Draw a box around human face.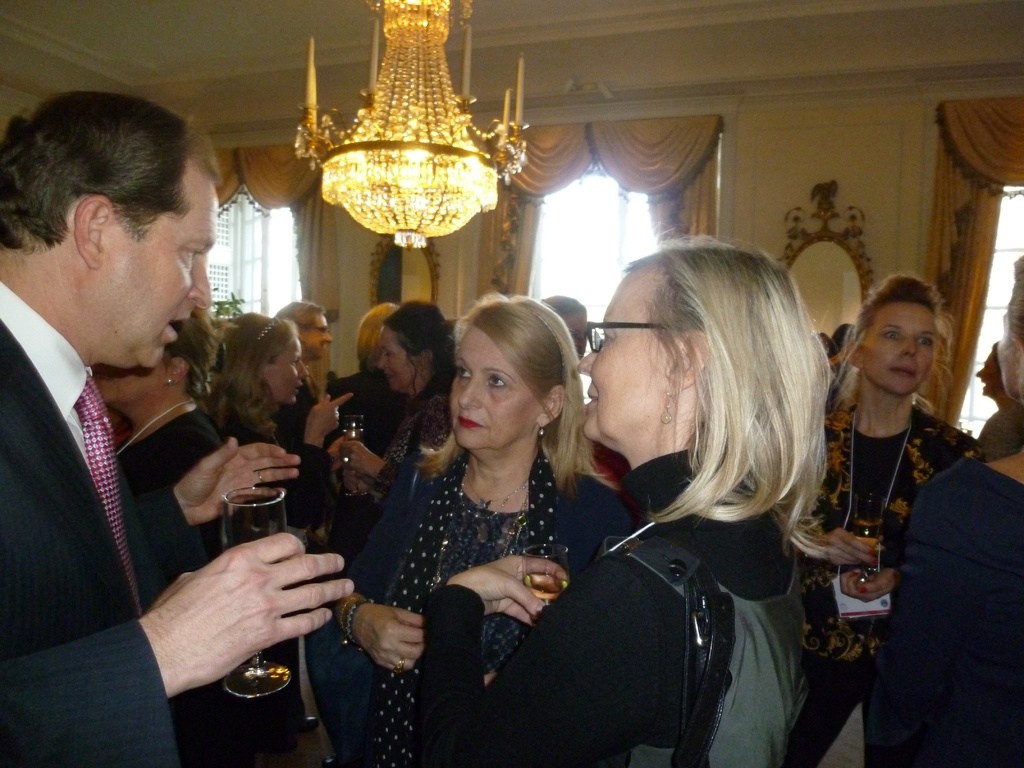
detection(975, 356, 1004, 397).
